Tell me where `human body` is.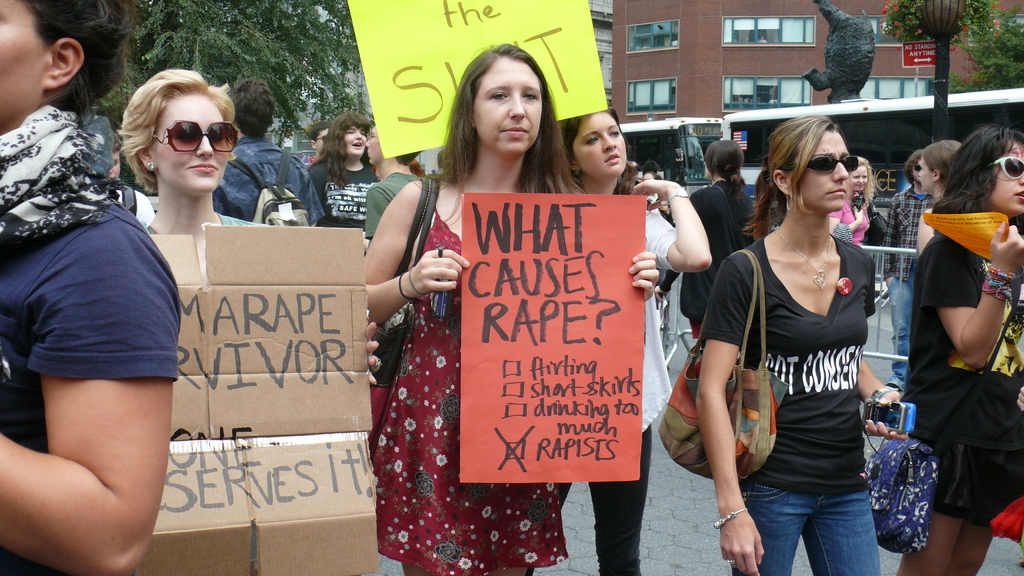
`human body` is at [146, 212, 382, 575].
